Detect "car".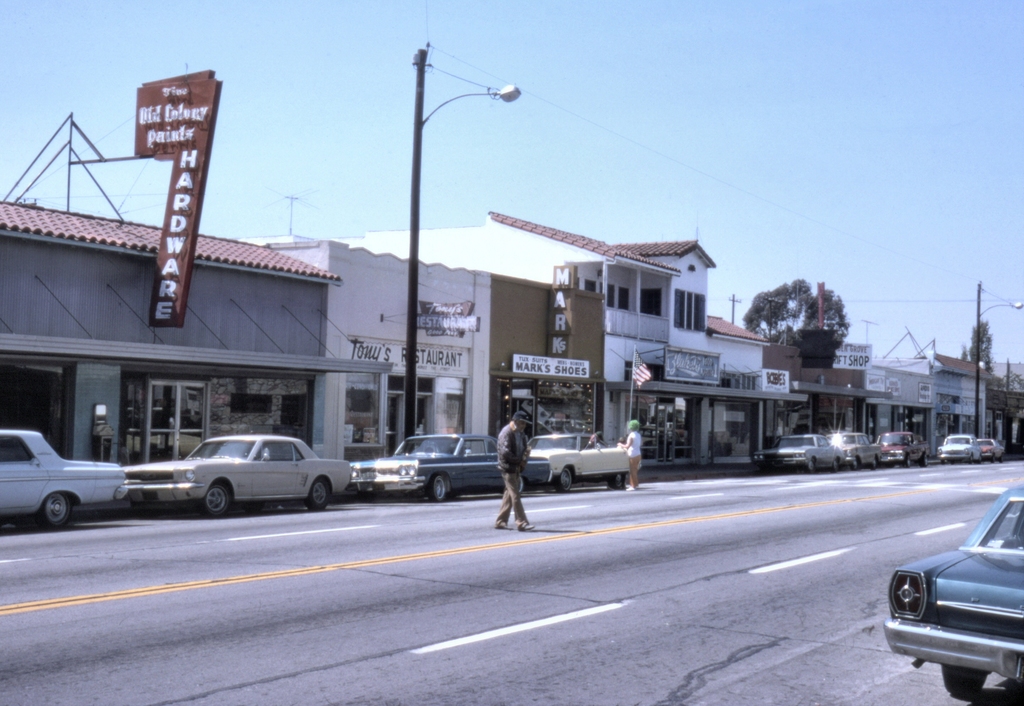
Detected at x1=752 y1=434 x2=845 y2=477.
